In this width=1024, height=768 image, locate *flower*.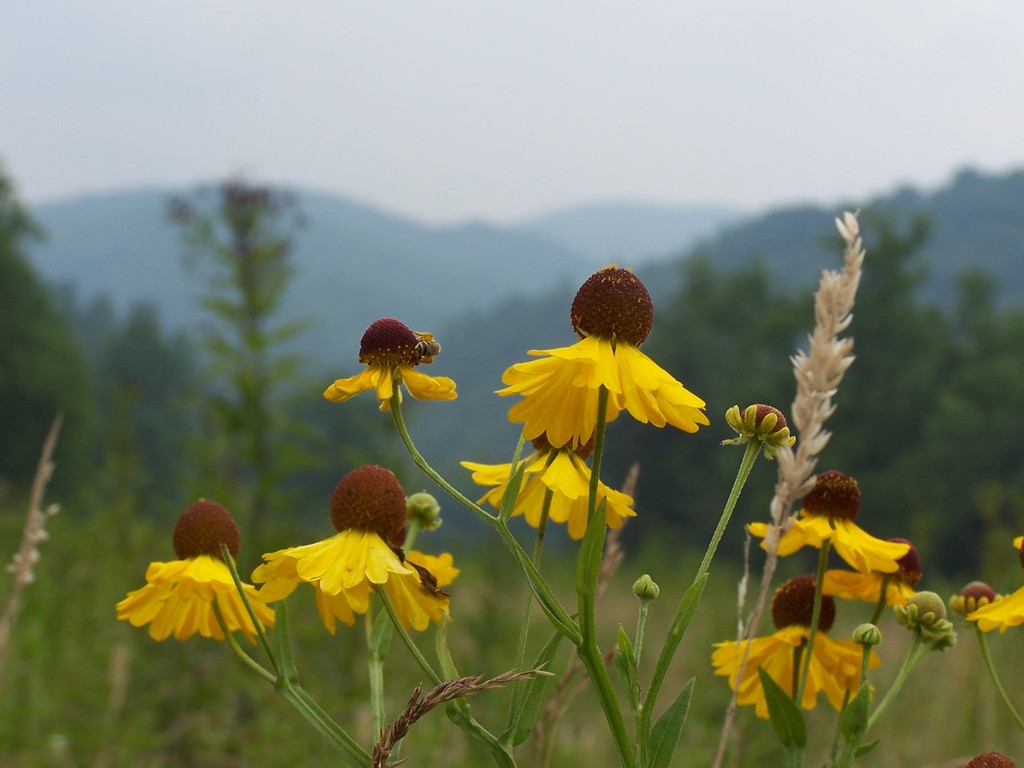
Bounding box: (x1=115, y1=493, x2=280, y2=643).
